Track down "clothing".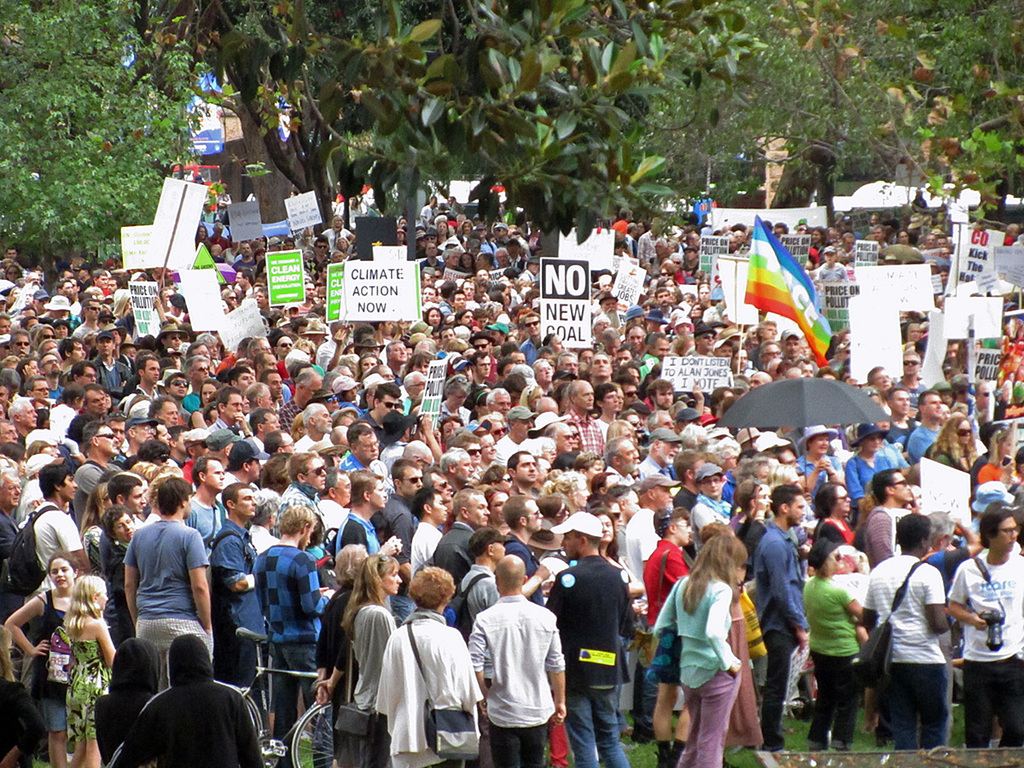
Tracked to left=717, top=505, right=764, bottom=602.
